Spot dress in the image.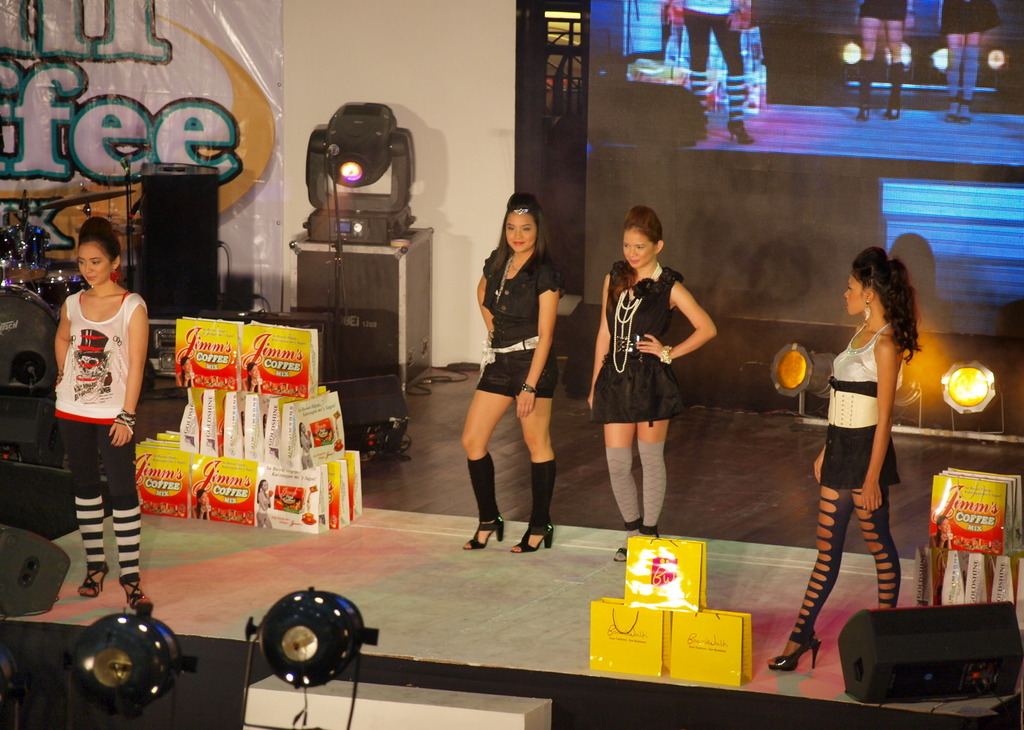
dress found at (x1=595, y1=268, x2=681, y2=429).
